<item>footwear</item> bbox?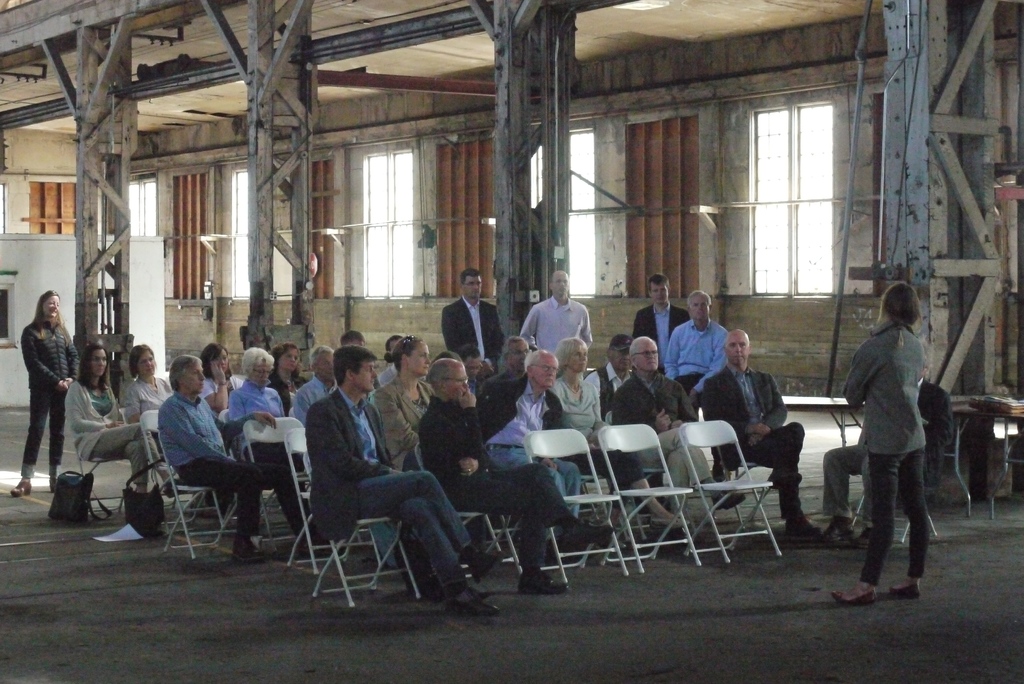
[10, 468, 35, 492]
